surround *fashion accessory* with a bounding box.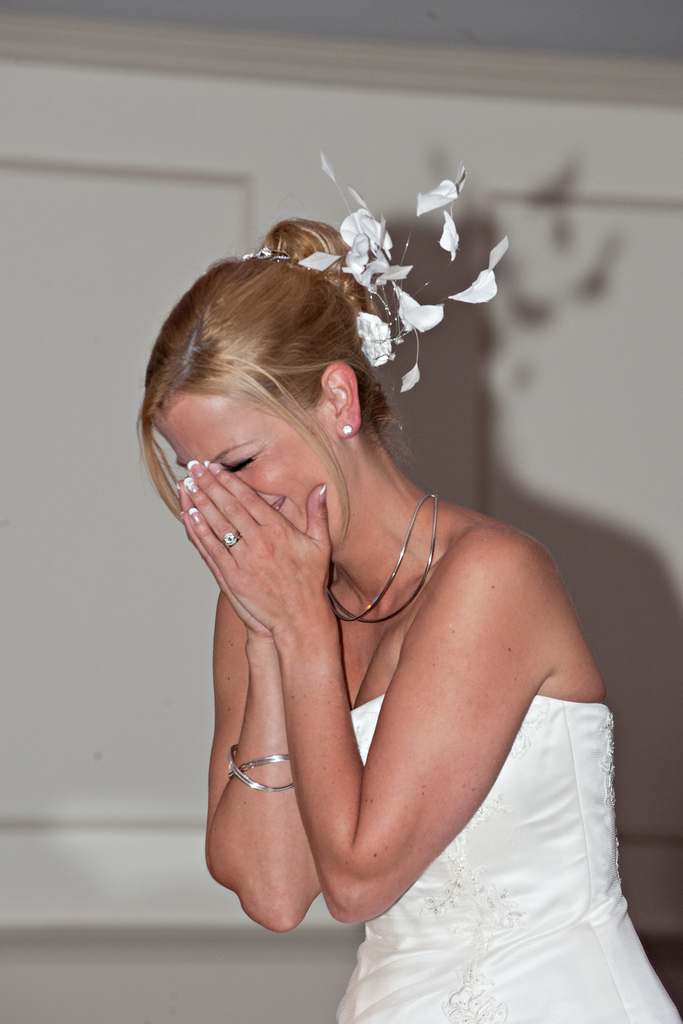
detection(230, 753, 295, 780).
